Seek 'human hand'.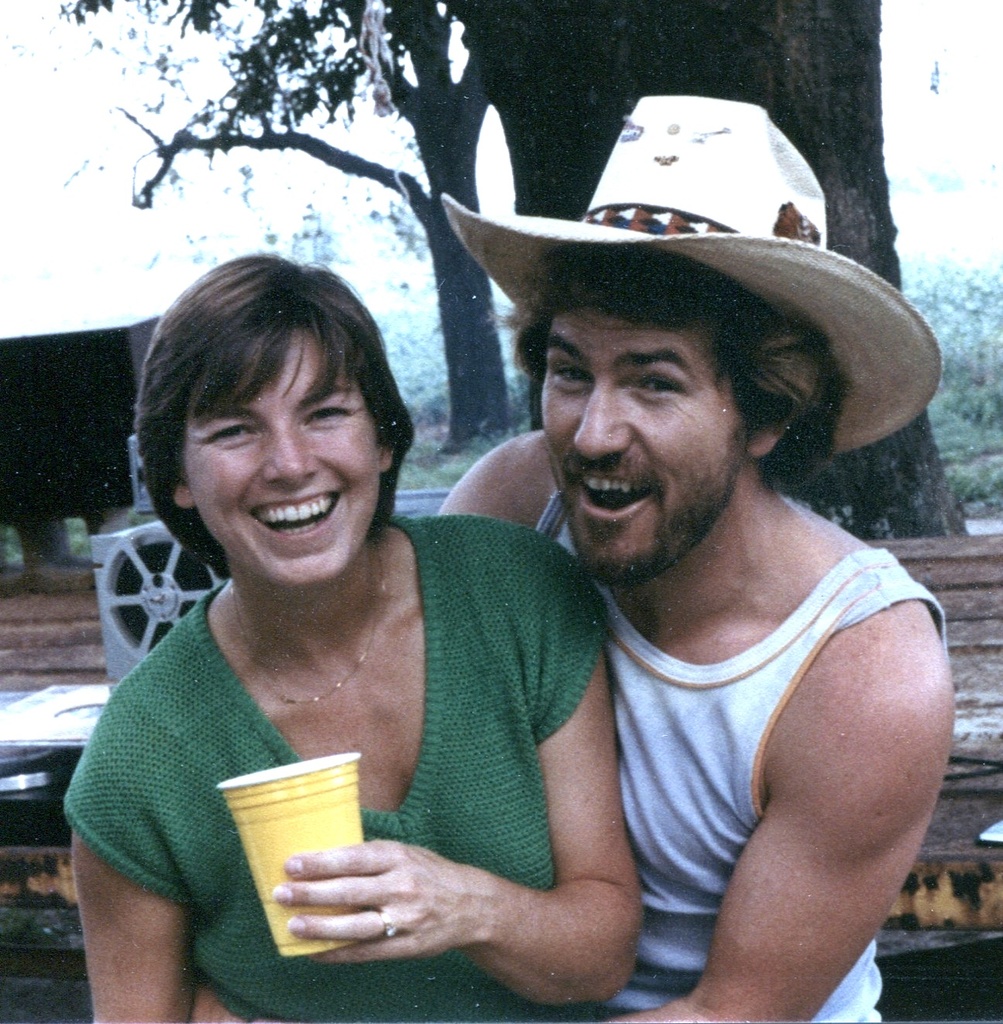
<region>189, 984, 273, 1023</region>.
